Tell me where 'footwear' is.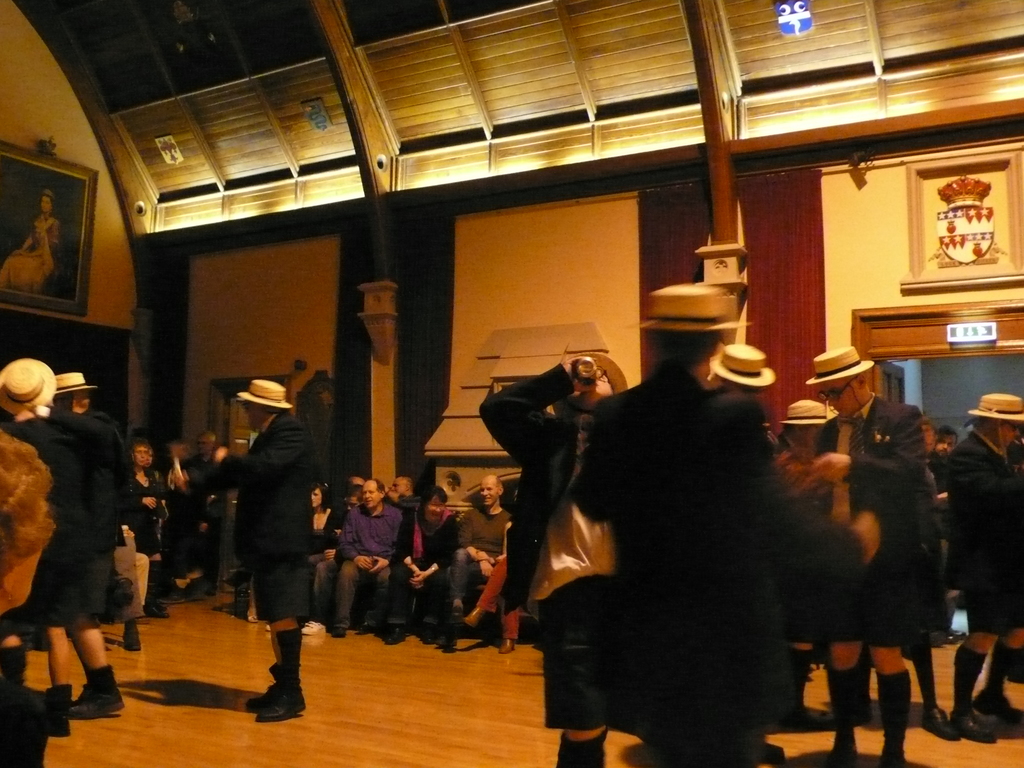
'footwear' is at <region>426, 622, 447, 647</region>.
